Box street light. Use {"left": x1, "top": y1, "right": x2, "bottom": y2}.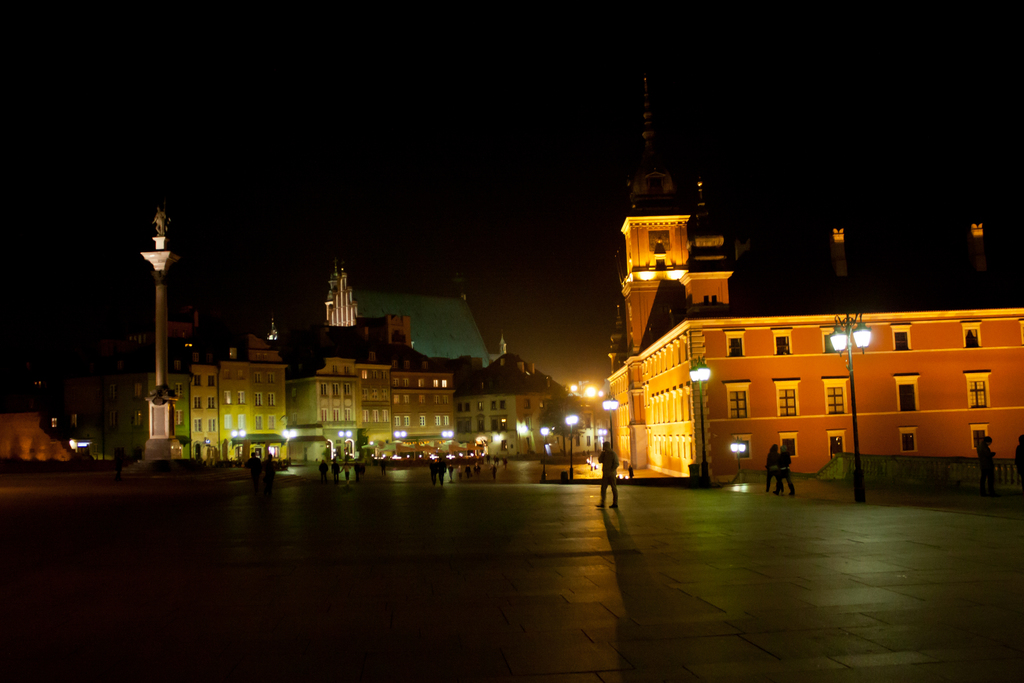
{"left": 335, "top": 429, "right": 350, "bottom": 457}.
